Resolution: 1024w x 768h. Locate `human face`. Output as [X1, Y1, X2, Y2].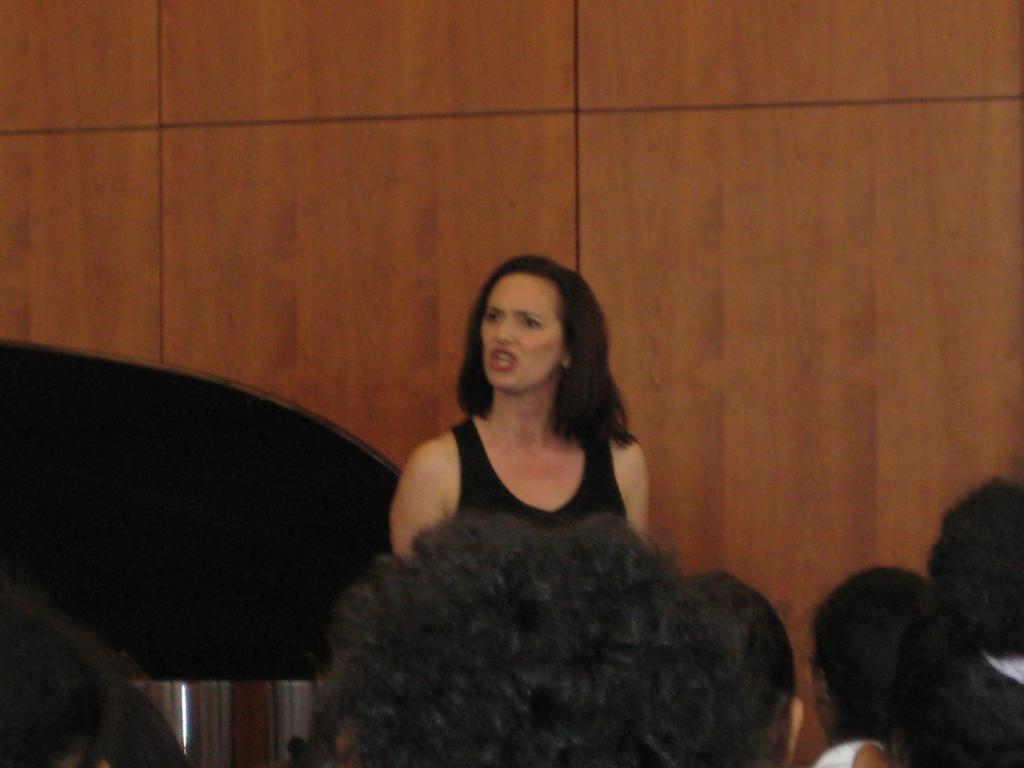
[481, 271, 564, 393].
